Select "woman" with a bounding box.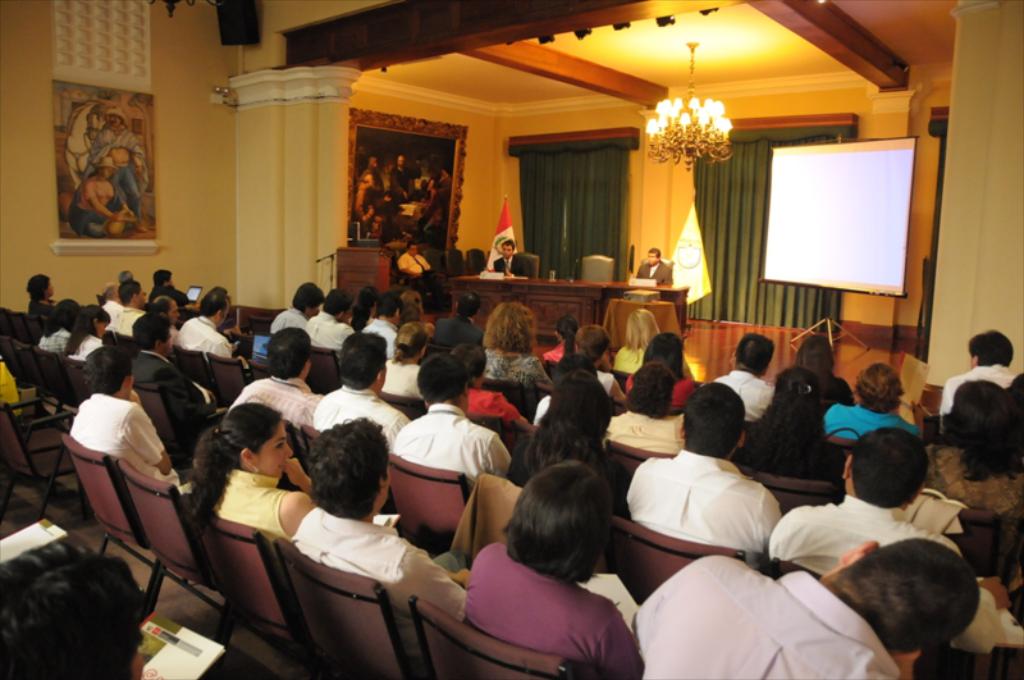
l=732, t=362, r=833, b=478.
